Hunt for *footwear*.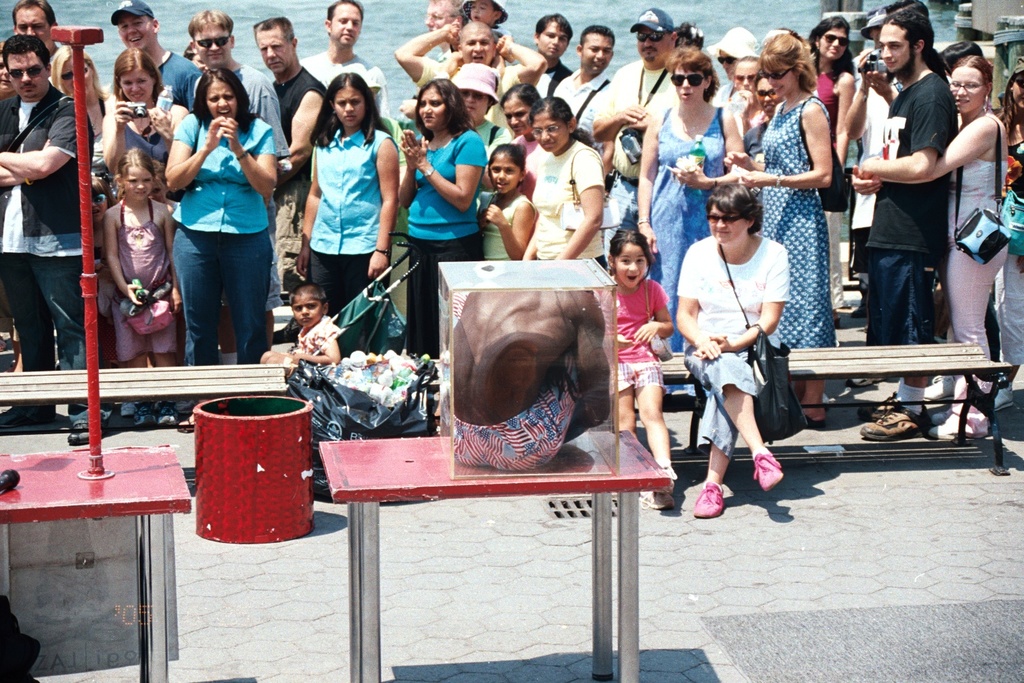
Hunted down at 65 428 99 444.
